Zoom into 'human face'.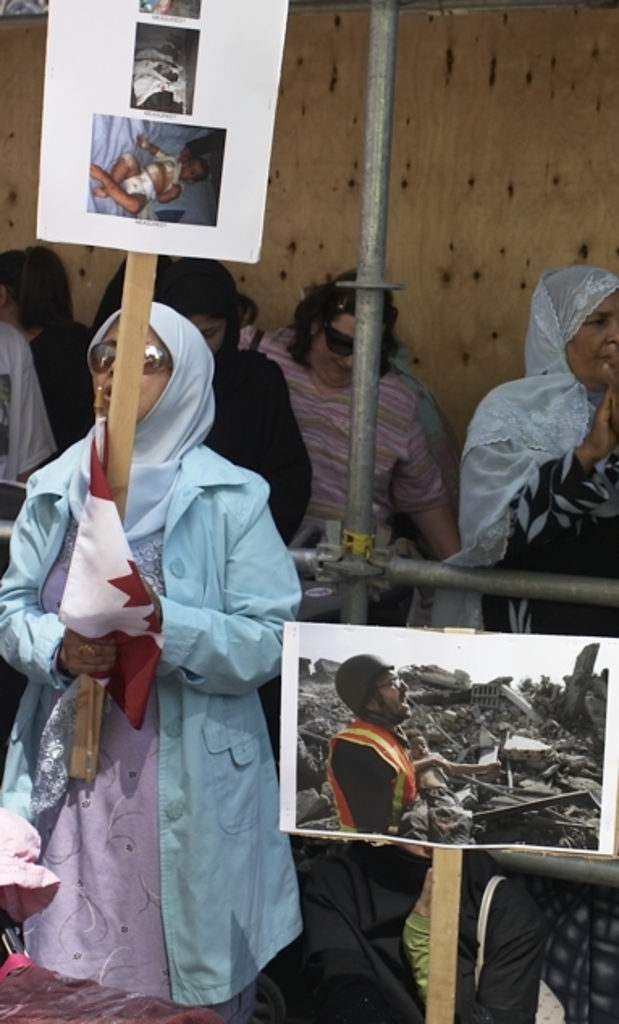
Zoom target: x1=175, y1=308, x2=228, y2=362.
